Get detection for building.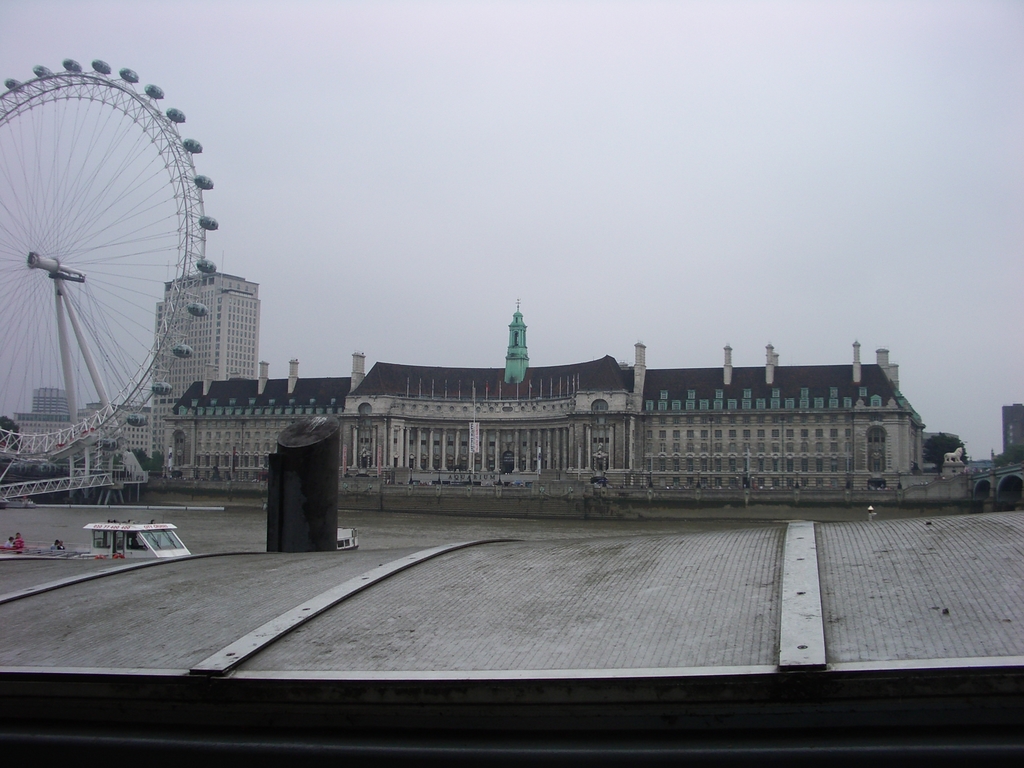
Detection: [170, 347, 364, 493].
